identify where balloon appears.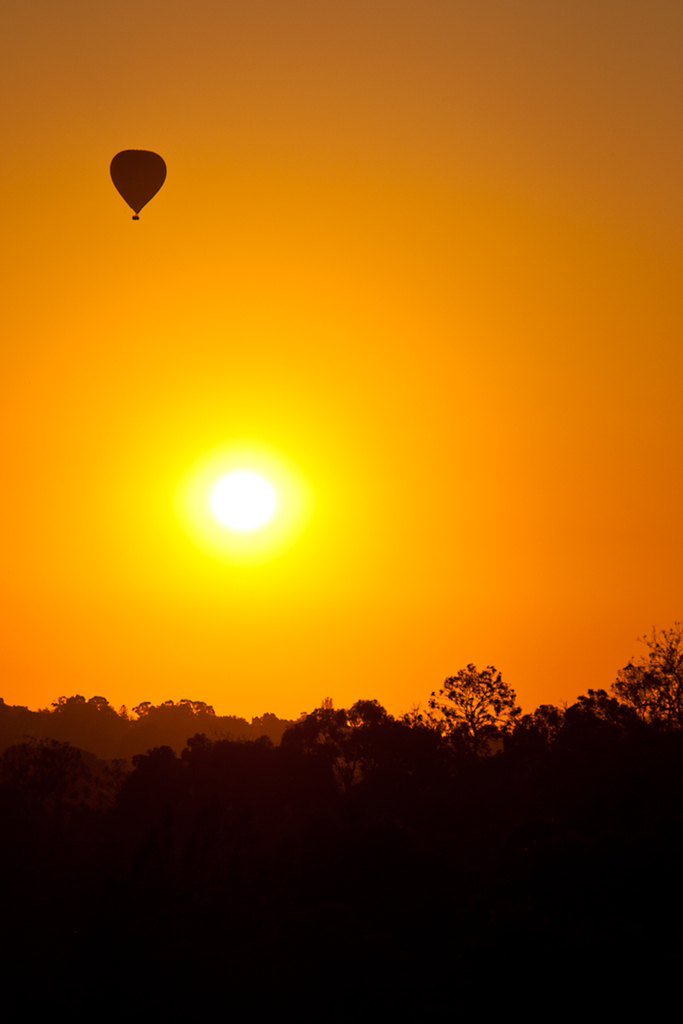
Appears at bbox=(111, 148, 170, 214).
